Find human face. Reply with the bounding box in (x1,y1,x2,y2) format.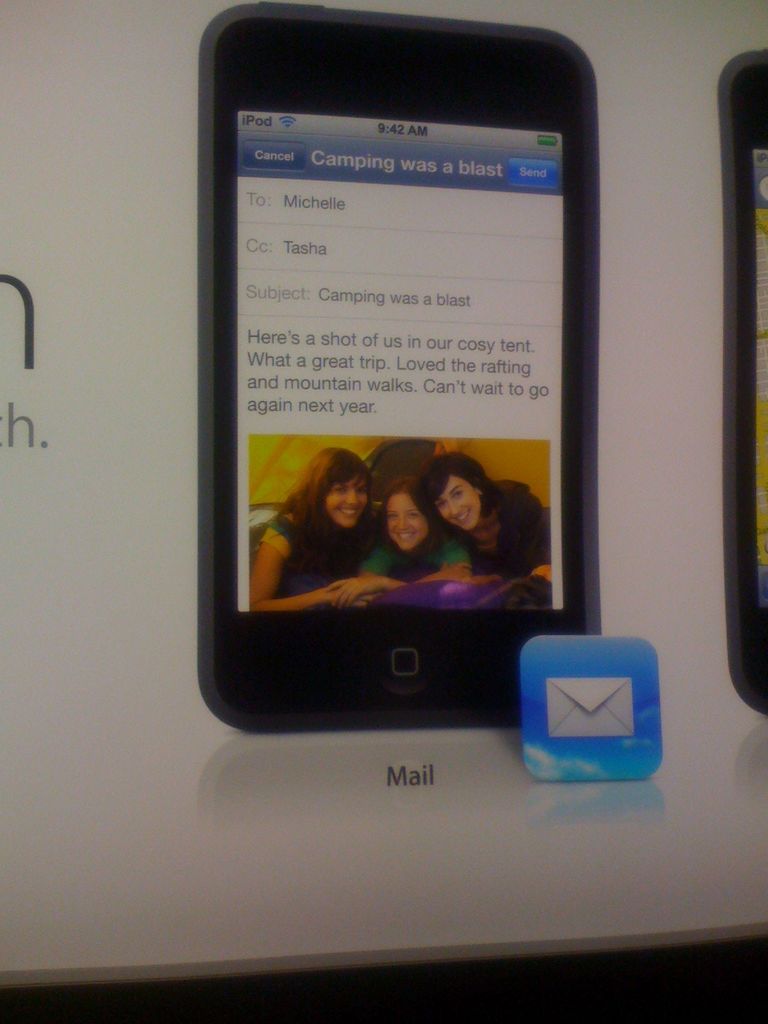
(324,476,366,525).
